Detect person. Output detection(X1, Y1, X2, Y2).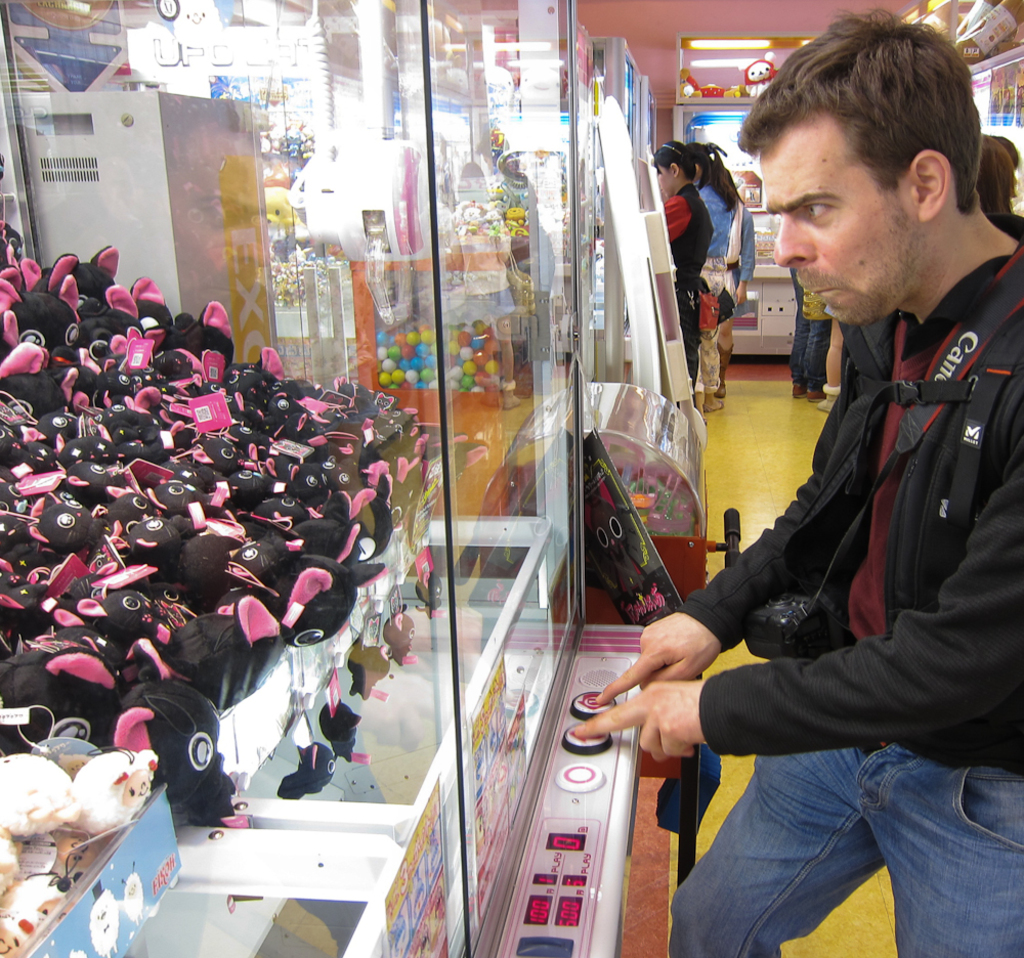
detection(569, 14, 1023, 957).
